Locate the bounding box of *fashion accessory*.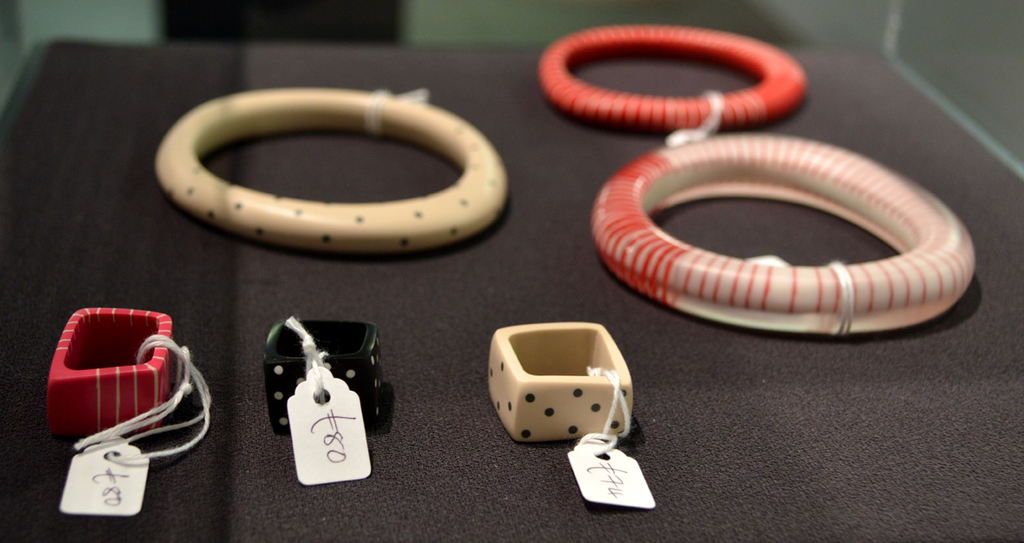
Bounding box: {"x1": 482, "y1": 318, "x2": 638, "y2": 446}.
